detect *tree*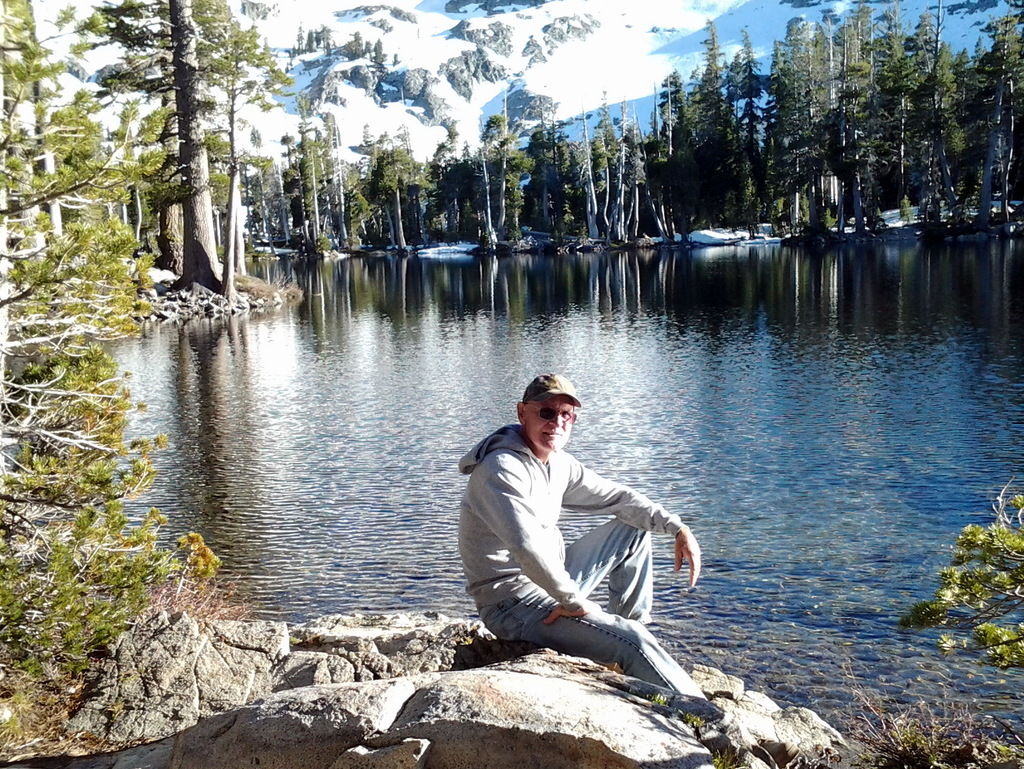
{"left": 665, "top": 17, "right": 813, "bottom": 243}
